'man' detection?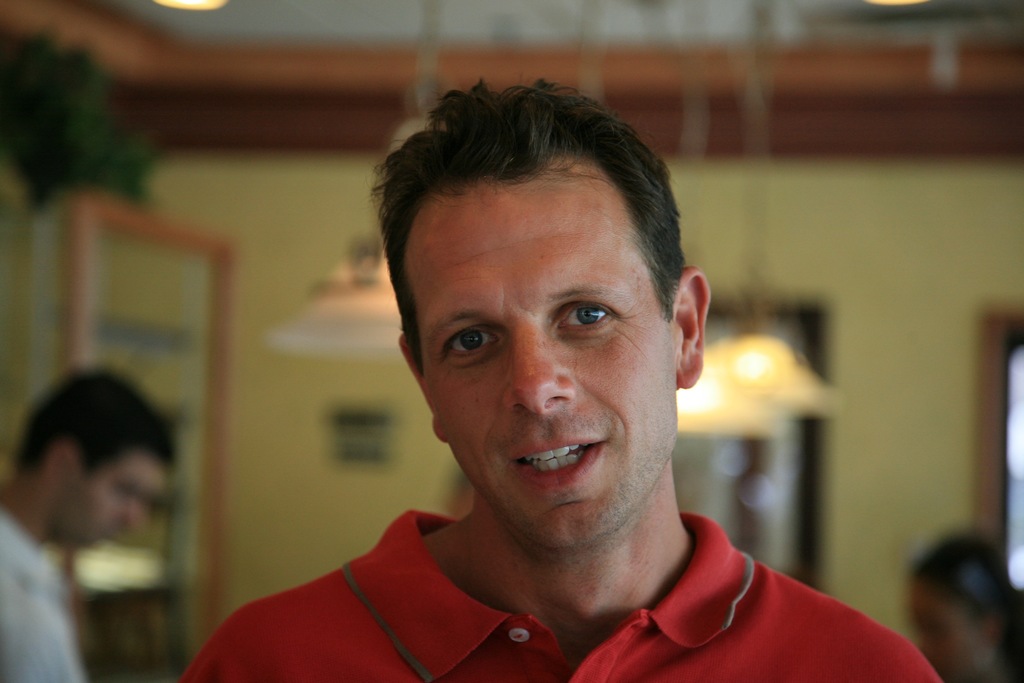
(x1=0, y1=367, x2=172, y2=682)
